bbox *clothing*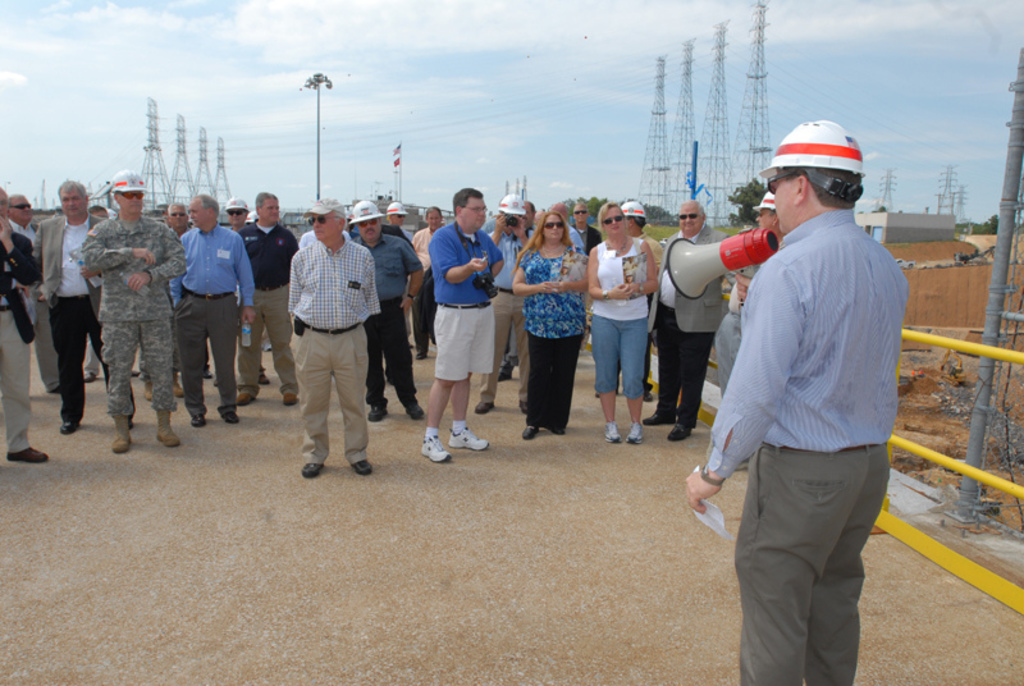
(x1=485, y1=230, x2=527, y2=402)
